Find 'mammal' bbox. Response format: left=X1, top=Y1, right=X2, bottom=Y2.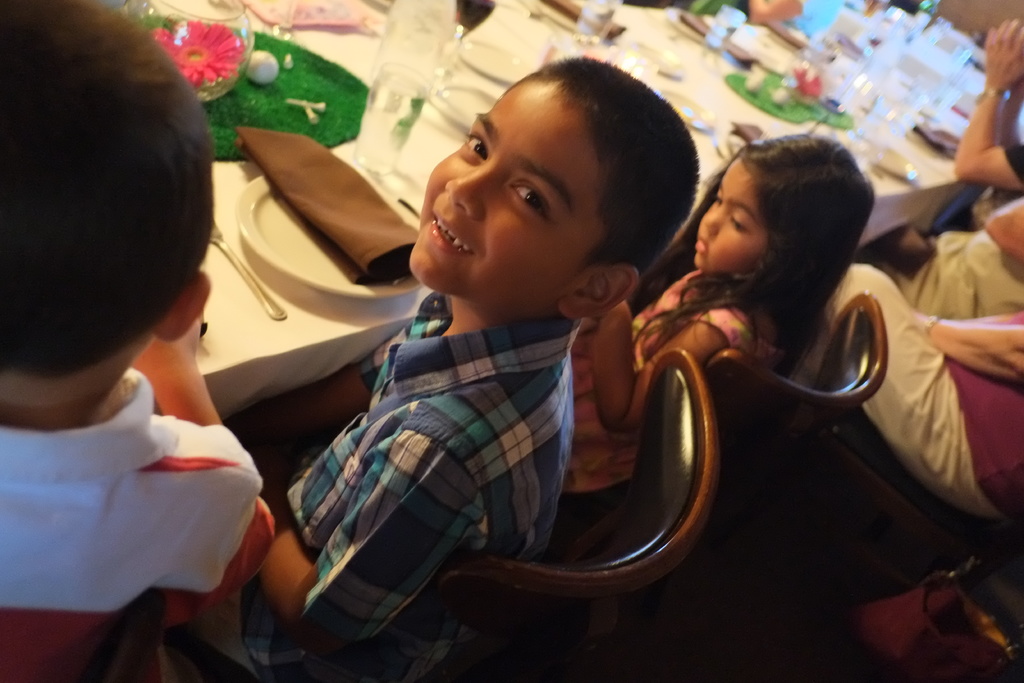
left=557, top=125, right=877, bottom=524.
